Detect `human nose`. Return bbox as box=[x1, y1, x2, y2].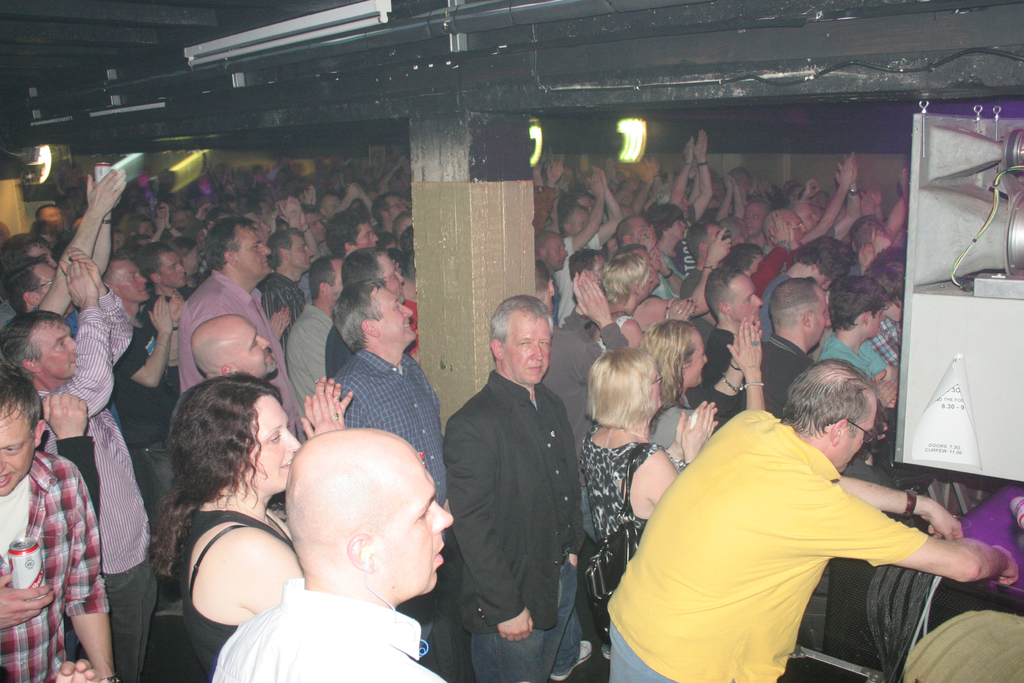
box=[141, 277, 150, 288].
